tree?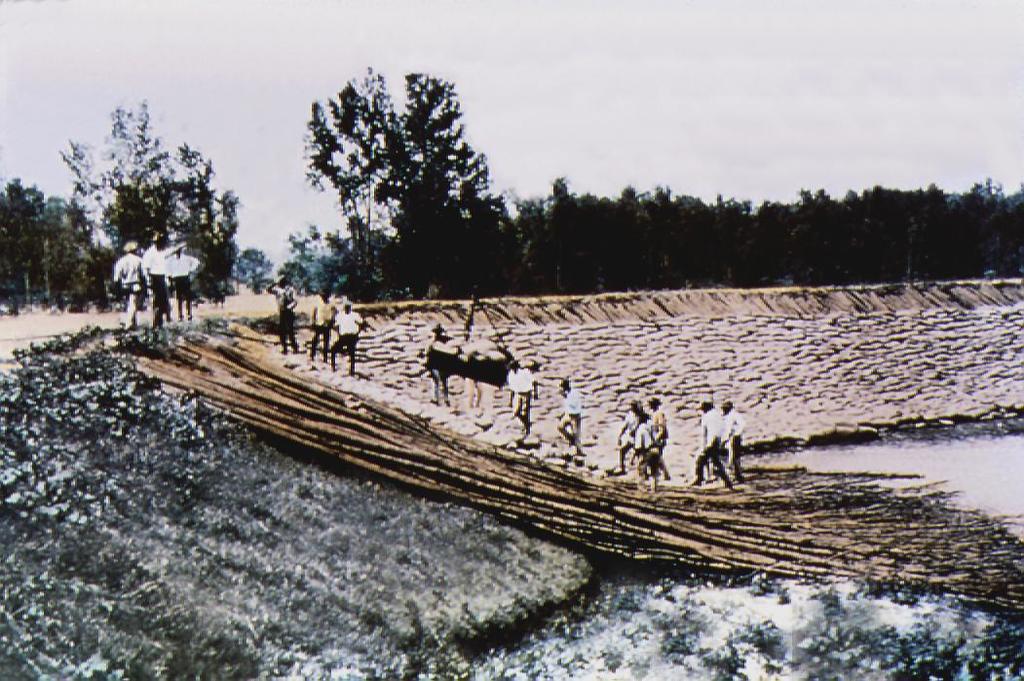
[69,86,241,333]
